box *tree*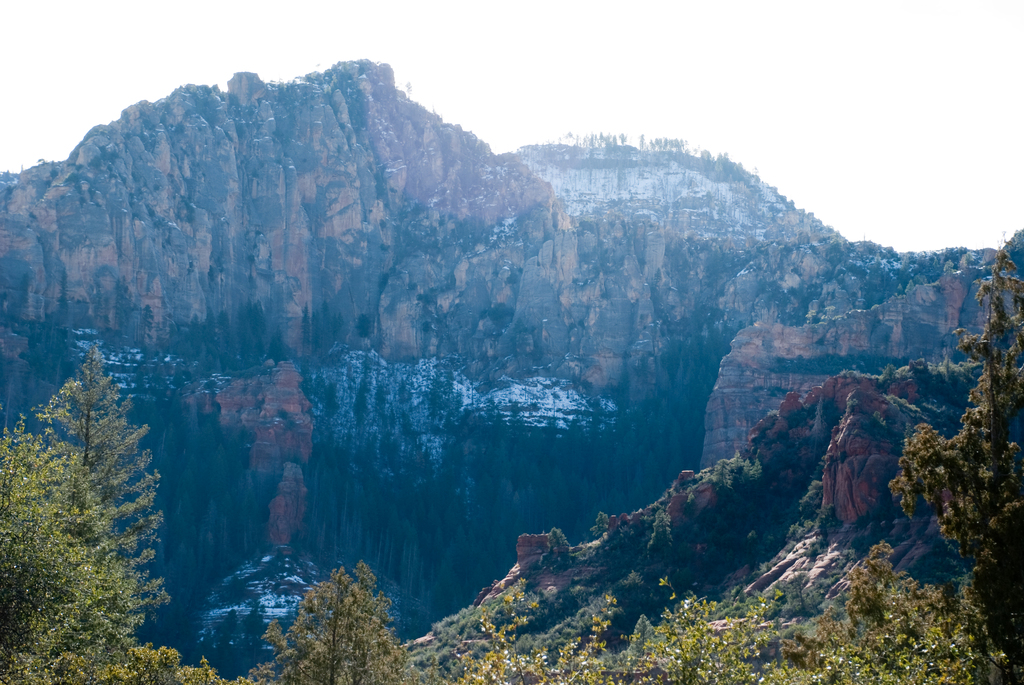
BBox(429, 564, 628, 684)
